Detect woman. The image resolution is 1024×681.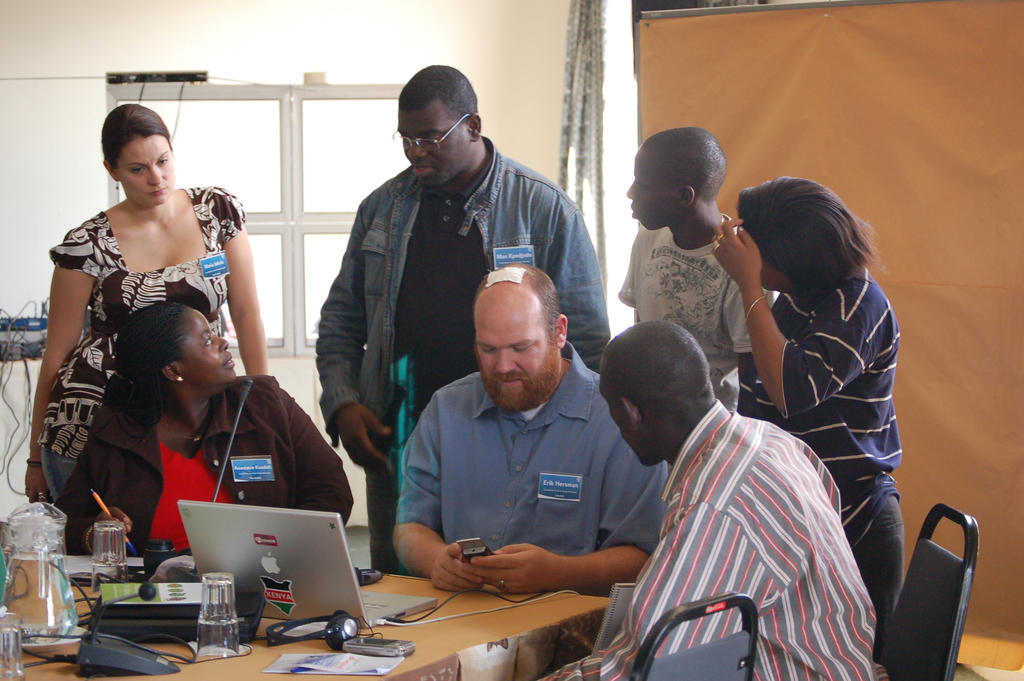
<bbox>56, 299, 362, 554</bbox>.
